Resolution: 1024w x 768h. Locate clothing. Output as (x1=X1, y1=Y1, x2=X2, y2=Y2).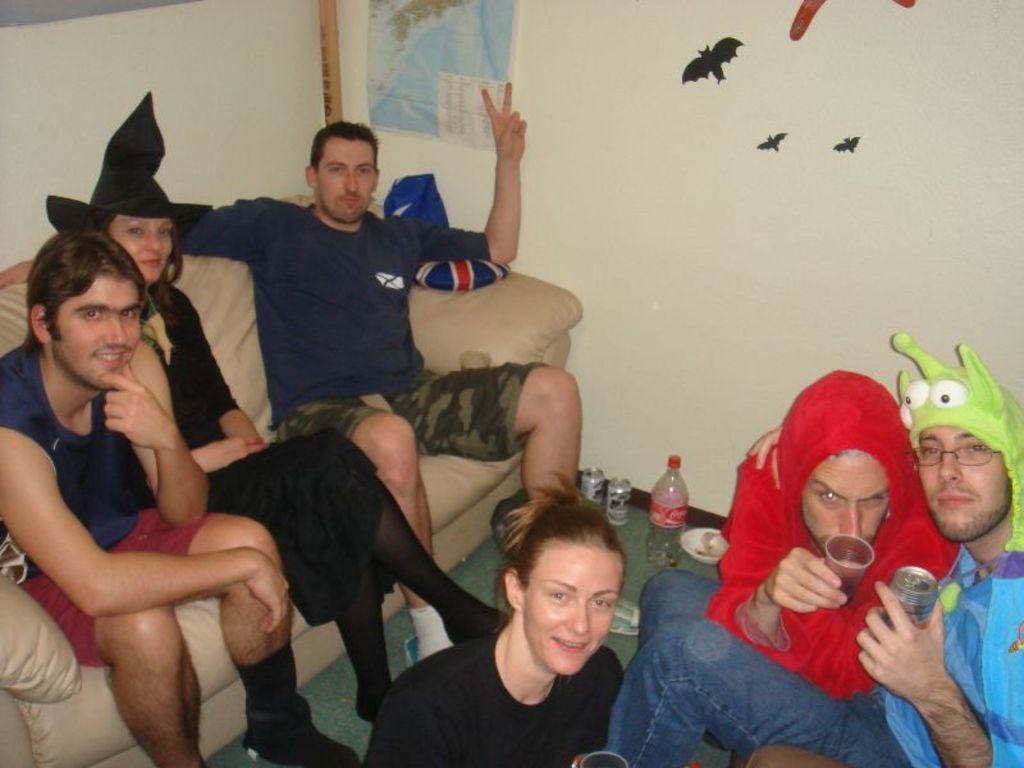
(x1=19, y1=506, x2=216, y2=664).
